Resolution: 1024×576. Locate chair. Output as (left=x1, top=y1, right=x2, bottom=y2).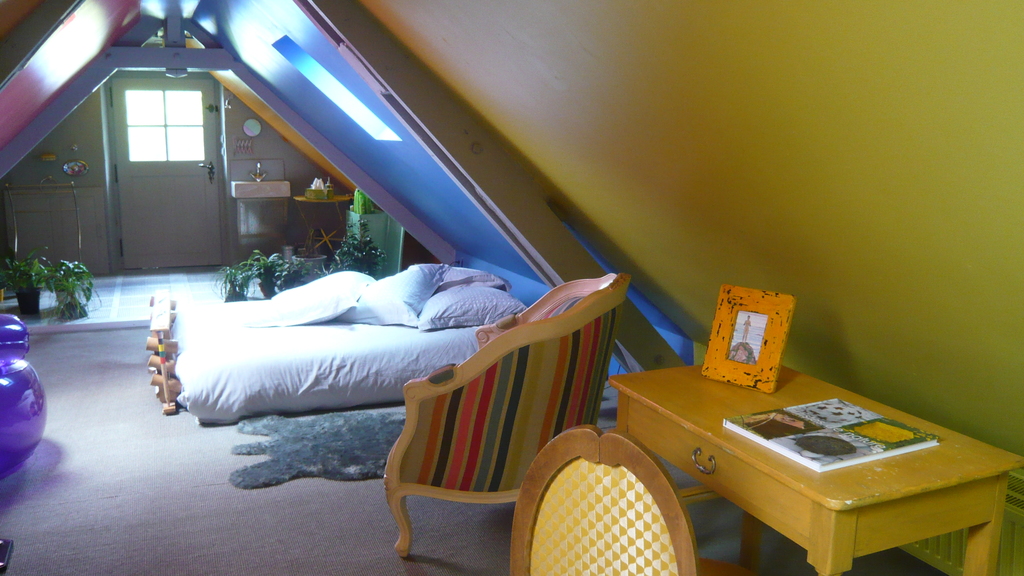
(left=303, top=272, right=637, bottom=570).
